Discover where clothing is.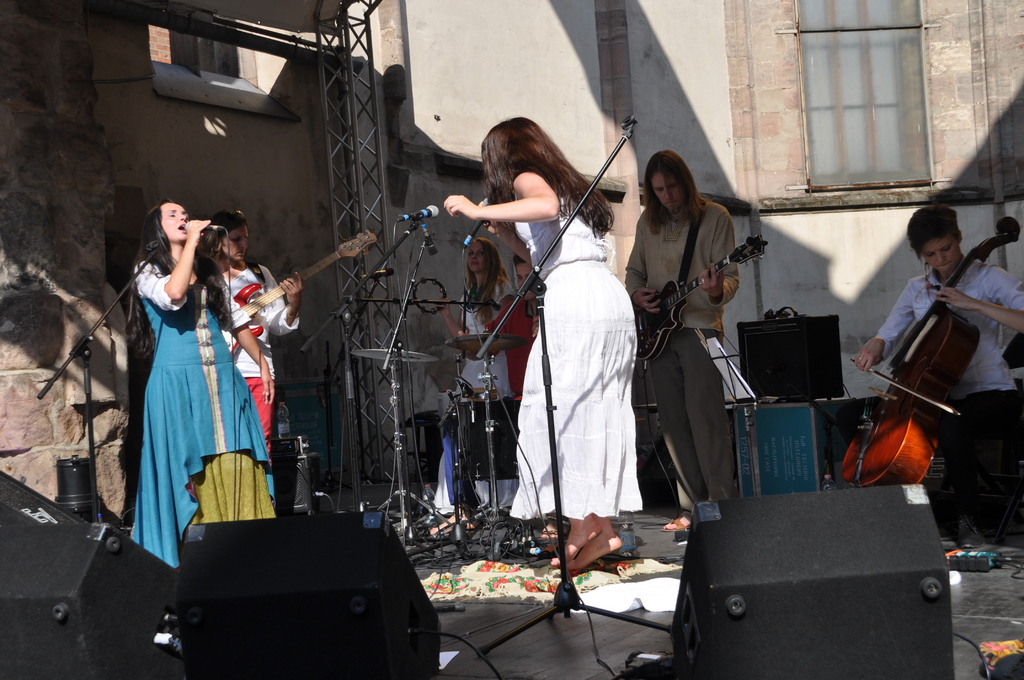
Discovered at BBox(512, 191, 639, 524).
